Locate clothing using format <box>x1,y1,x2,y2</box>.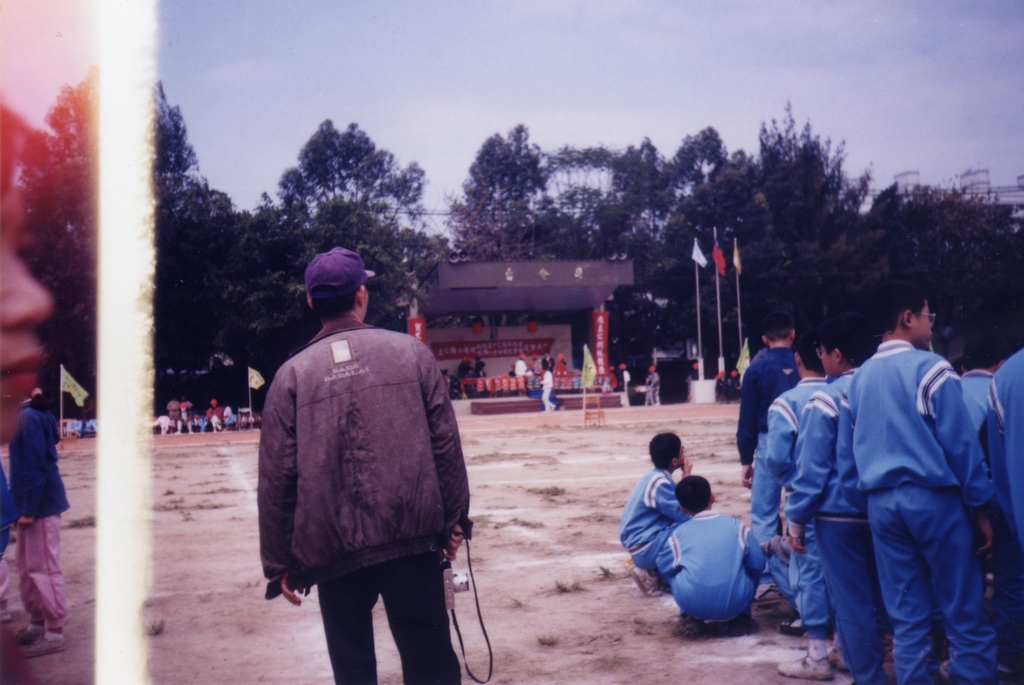
<box>656,508,755,633</box>.
